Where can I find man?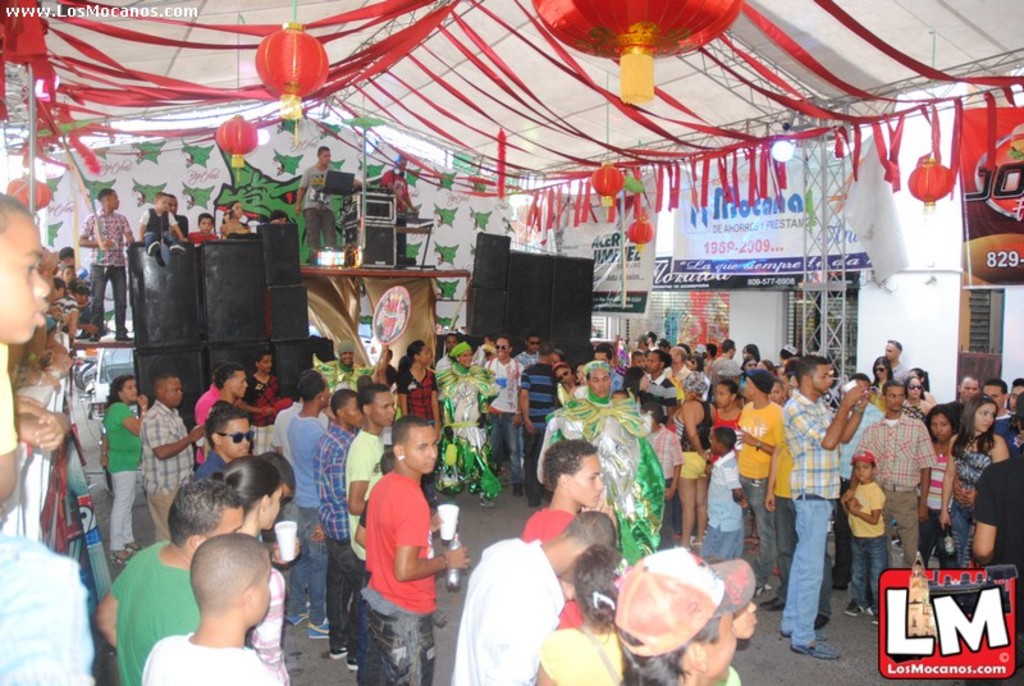
You can find it at 643/330/660/351.
